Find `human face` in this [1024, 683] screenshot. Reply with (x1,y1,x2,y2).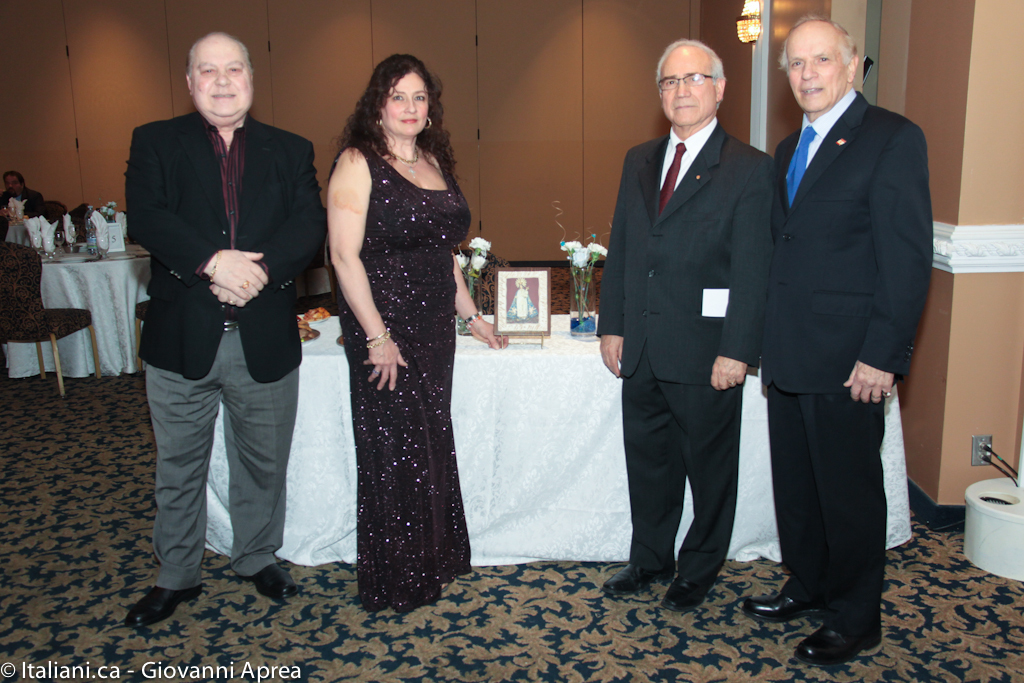
(789,25,846,115).
